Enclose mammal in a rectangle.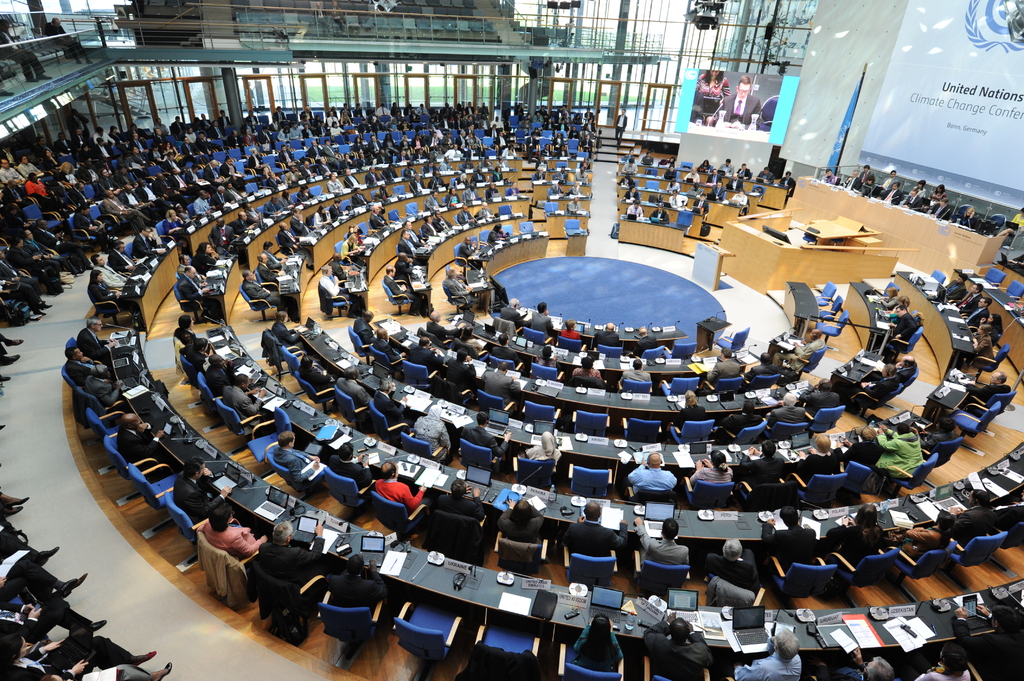
left=0, top=520, right=59, bottom=566.
